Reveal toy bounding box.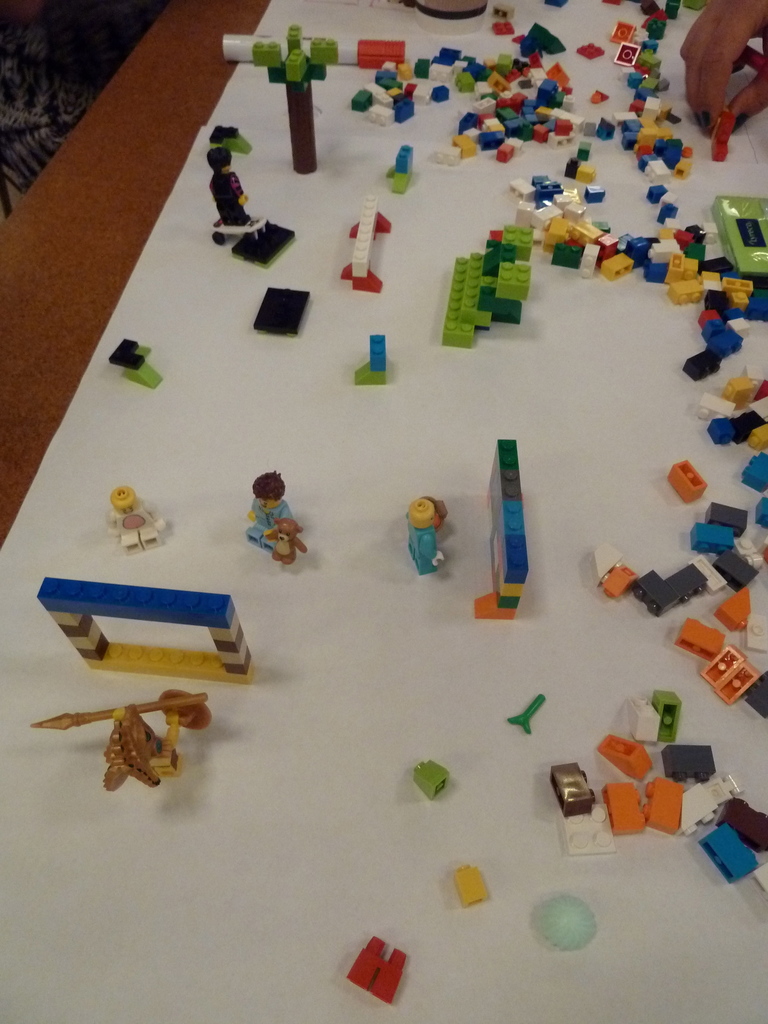
Revealed: crop(29, 688, 212, 730).
